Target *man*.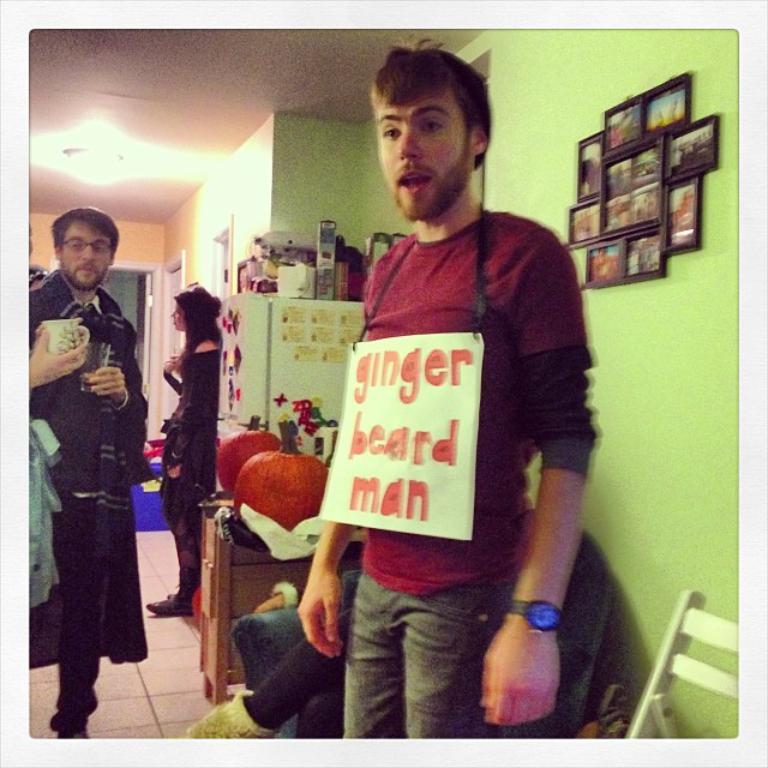
Target region: (left=11, top=208, right=152, bottom=742).
